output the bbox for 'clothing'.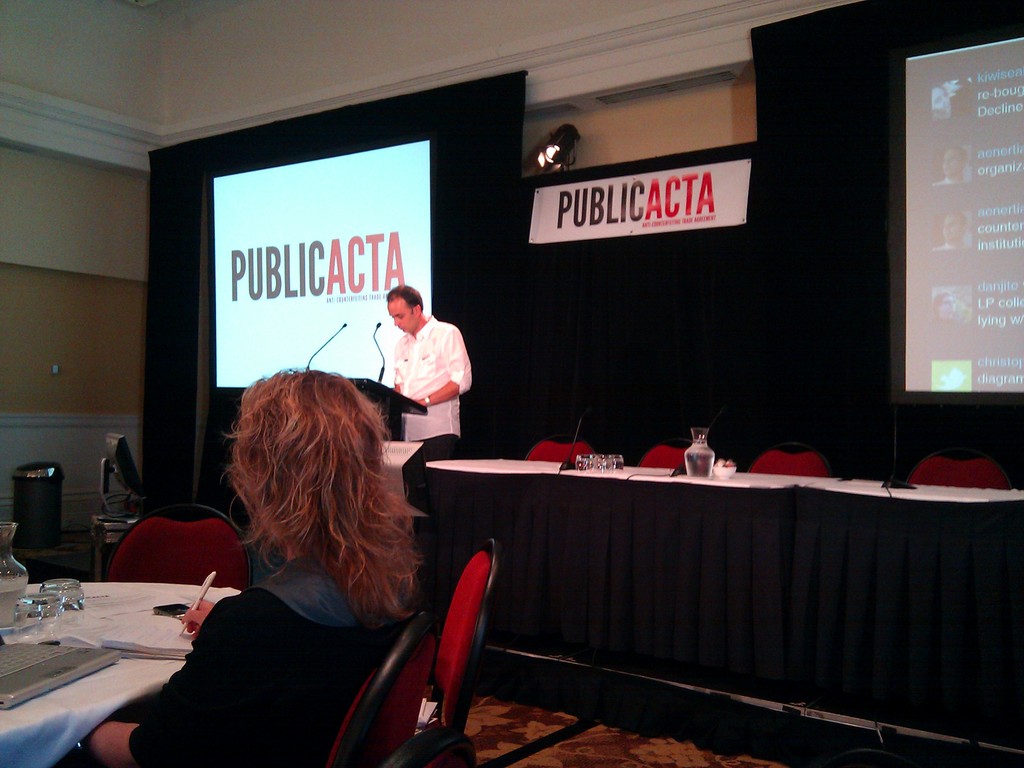
bbox=(131, 545, 406, 767).
